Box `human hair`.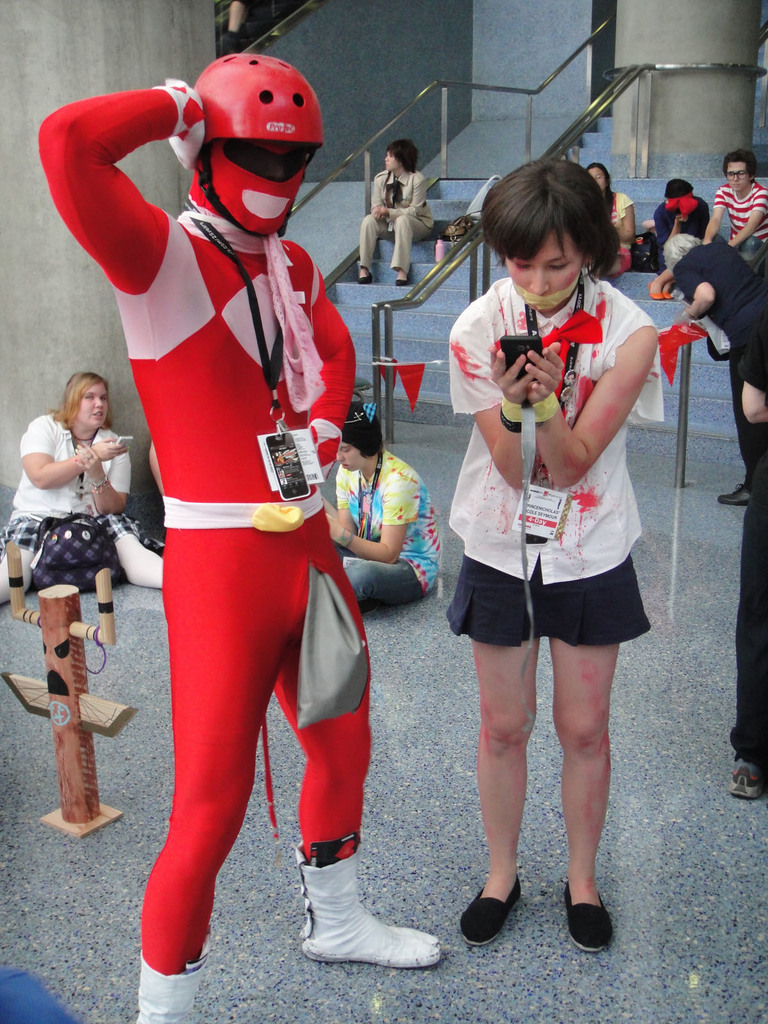
box=[663, 181, 689, 197].
